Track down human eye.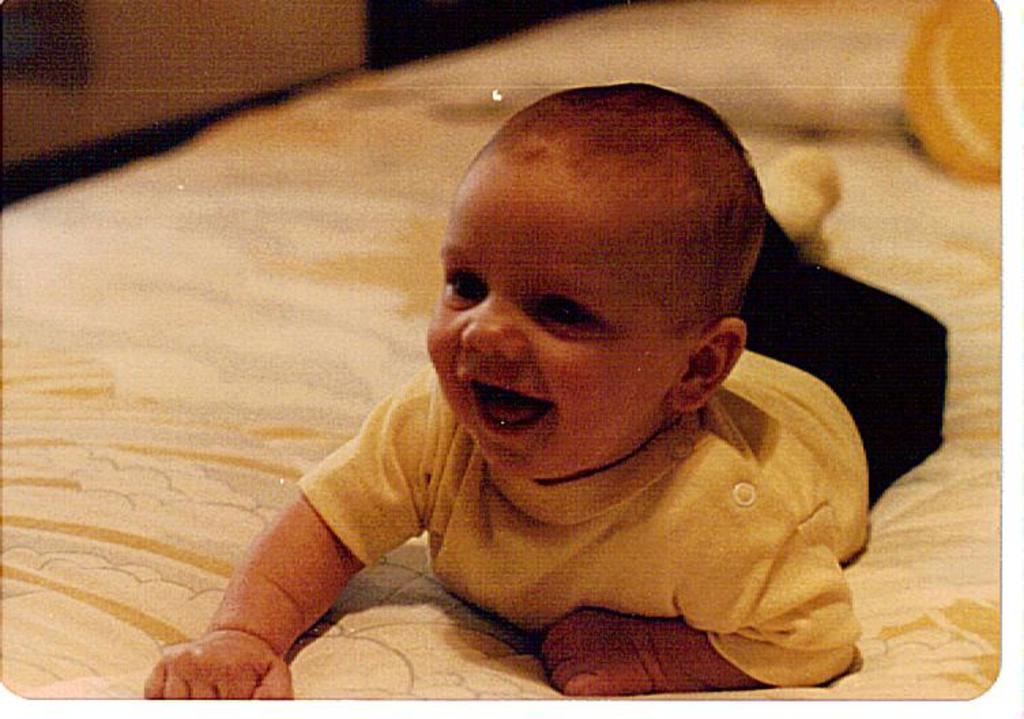
Tracked to bbox(528, 287, 622, 353).
